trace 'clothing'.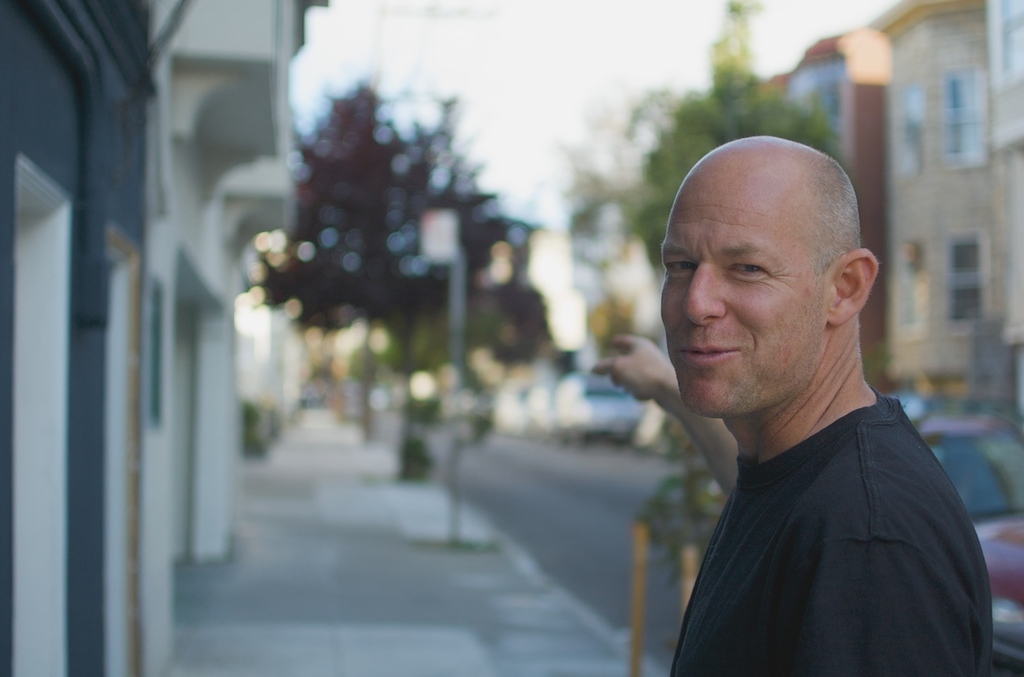
Traced to 647, 323, 1000, 673.
